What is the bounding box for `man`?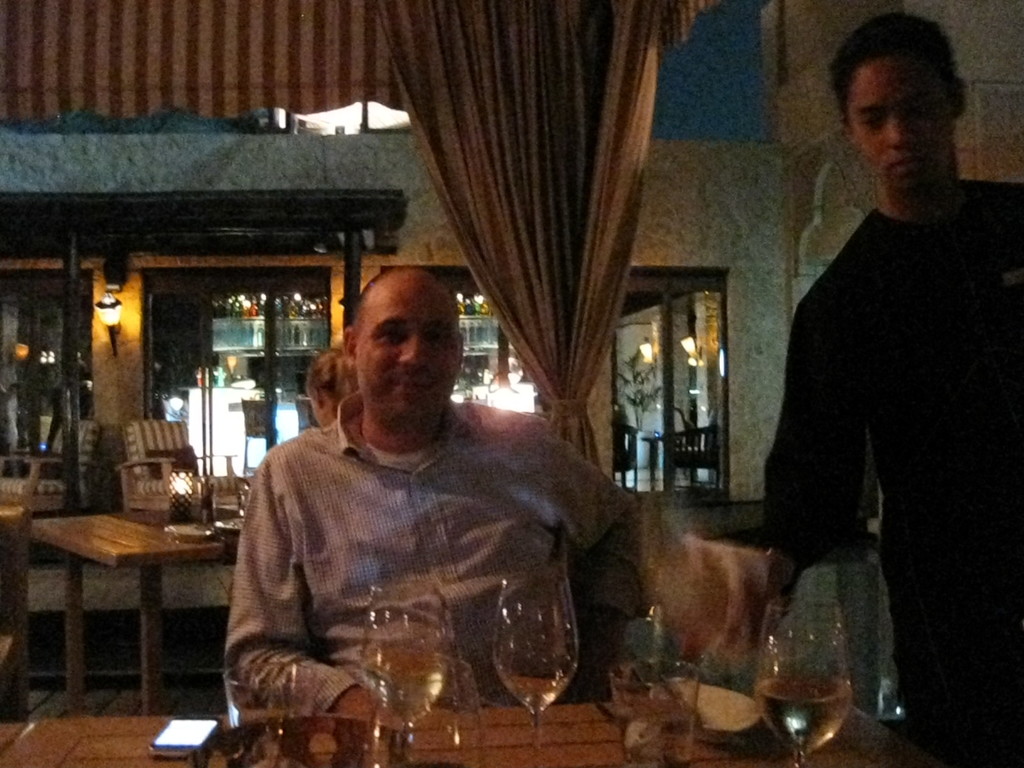
199,261,740,745.
